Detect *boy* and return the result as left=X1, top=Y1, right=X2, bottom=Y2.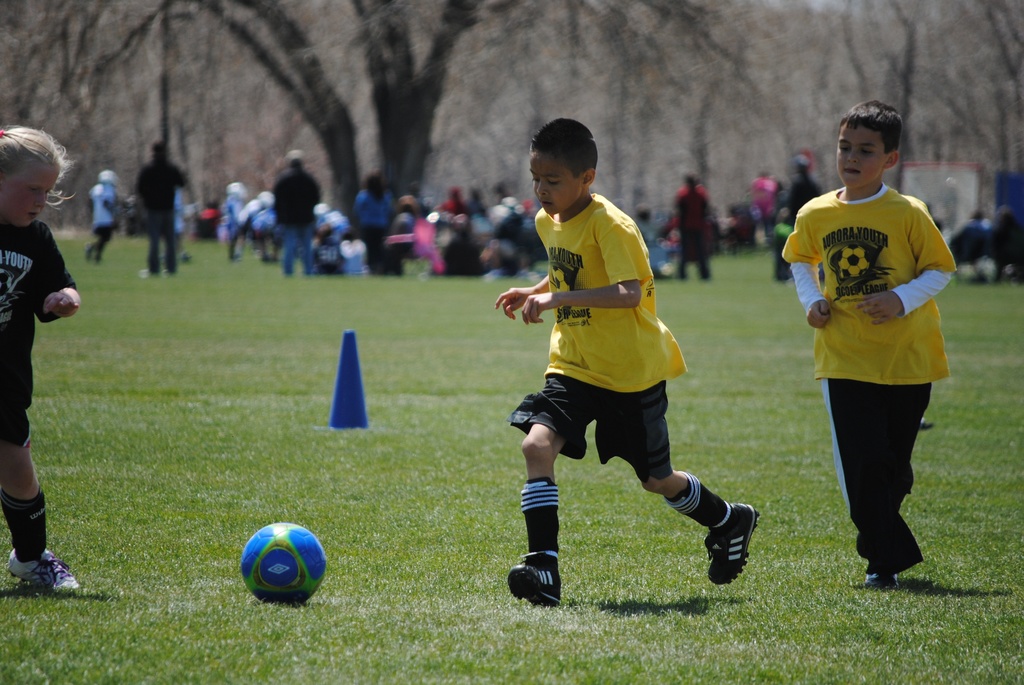
left=471, top=150, right=757, bottom=605.
